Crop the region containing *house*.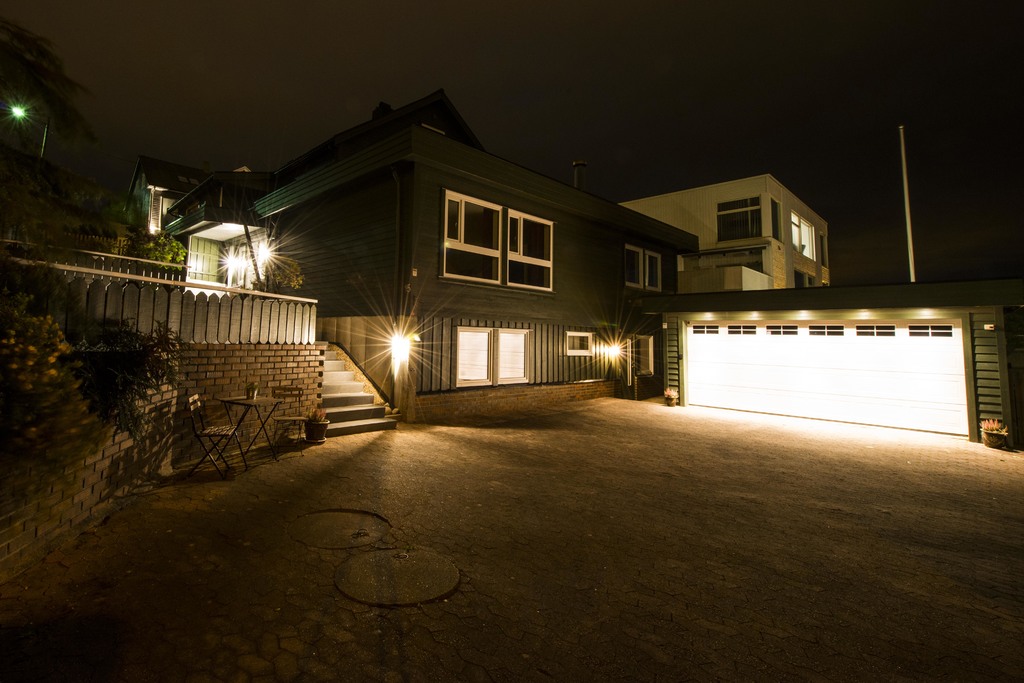
Crop region: l=104, t=162, r=230, b=273.
